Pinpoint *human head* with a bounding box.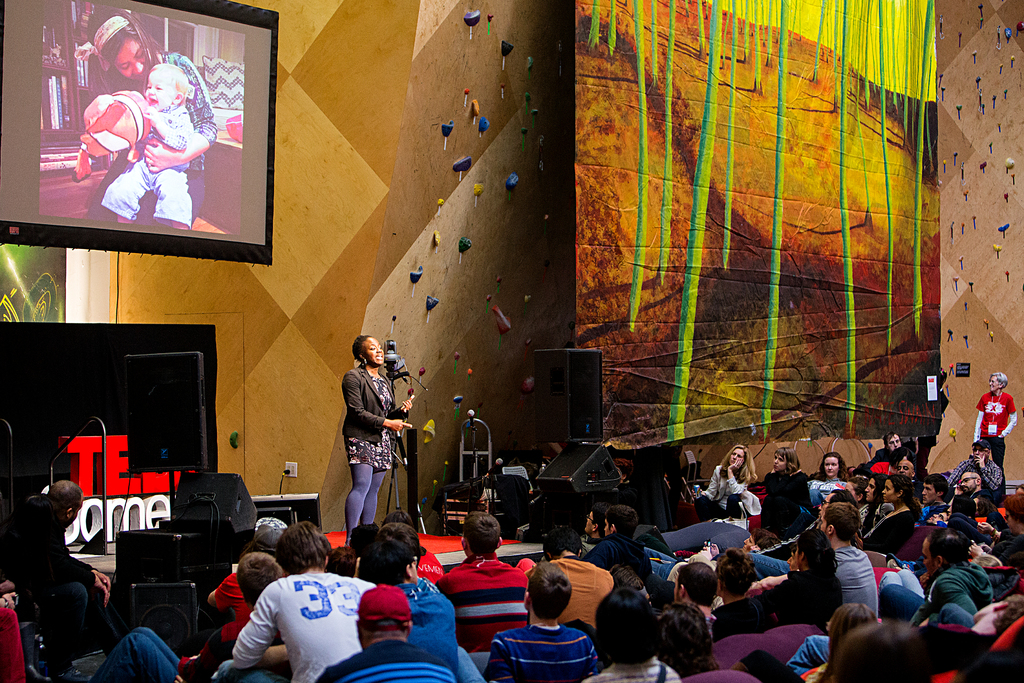
[540, 524, 582, 561].
